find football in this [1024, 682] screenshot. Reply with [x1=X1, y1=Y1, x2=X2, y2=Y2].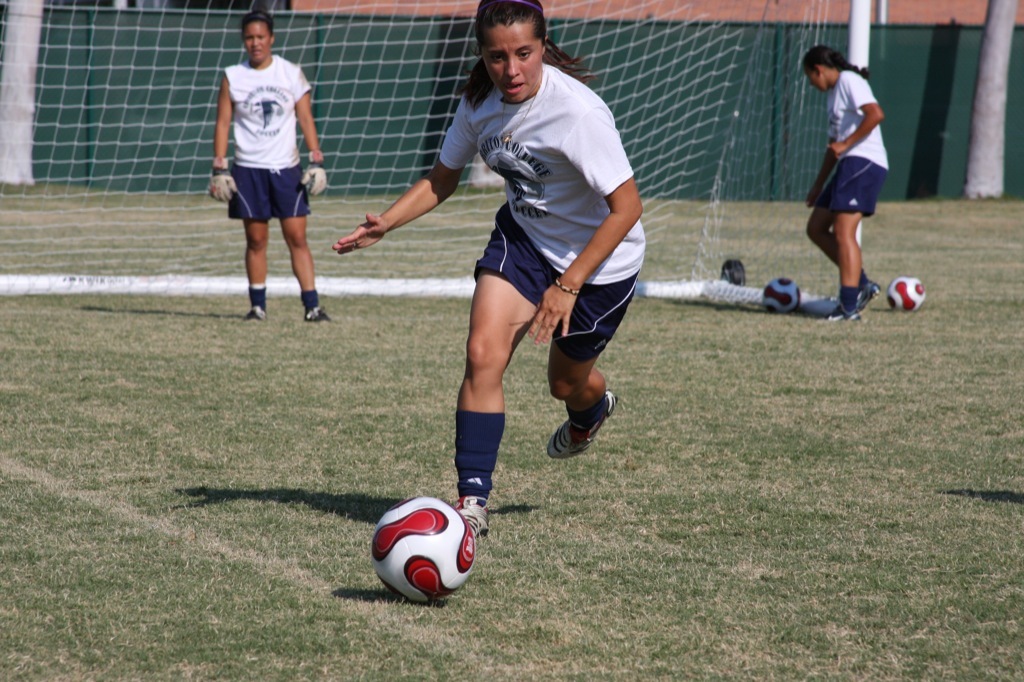
[x1=884, y1=272, x2=926, y2=310].
